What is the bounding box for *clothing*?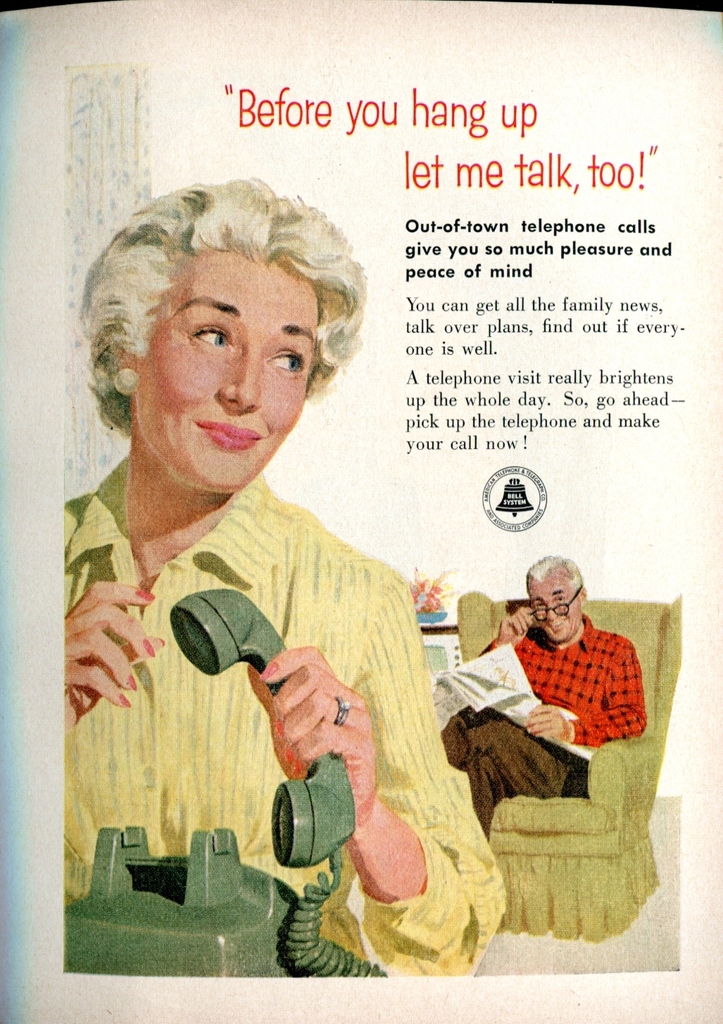
bbox=[498, 627, 649, 750].
